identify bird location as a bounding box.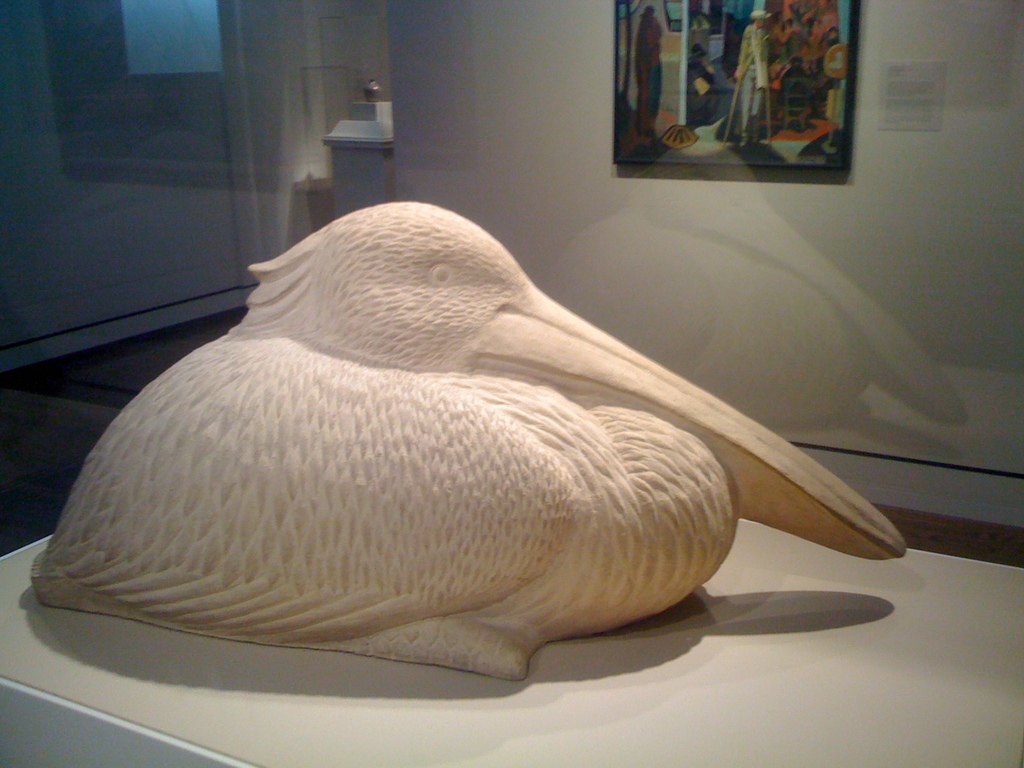
28,218,781,670.
